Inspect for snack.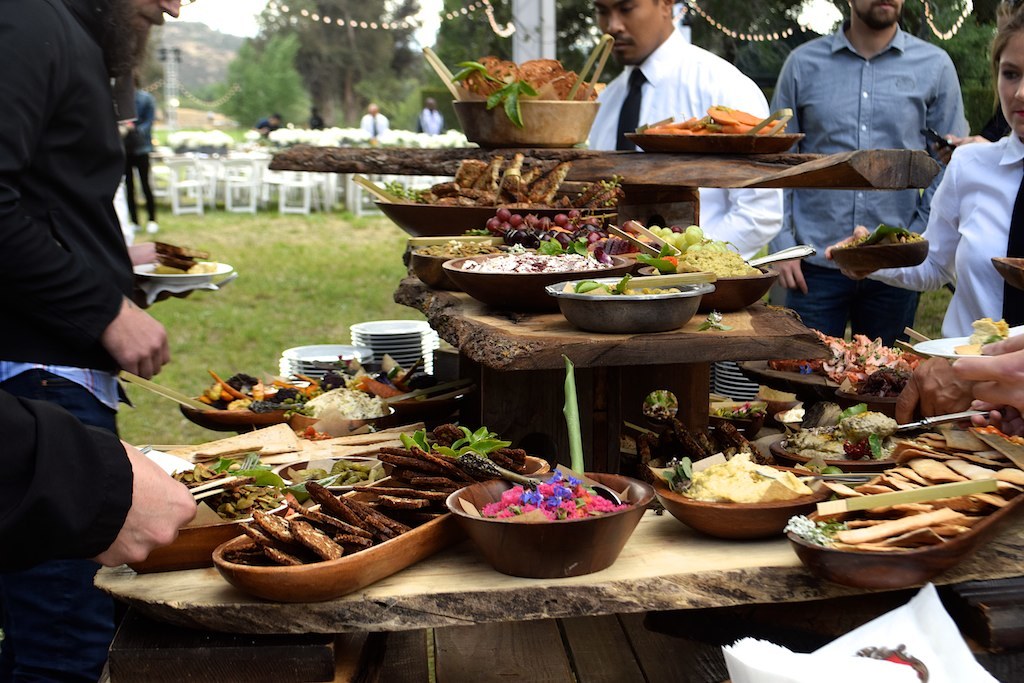
Inspection: 795/406/1023/558.
